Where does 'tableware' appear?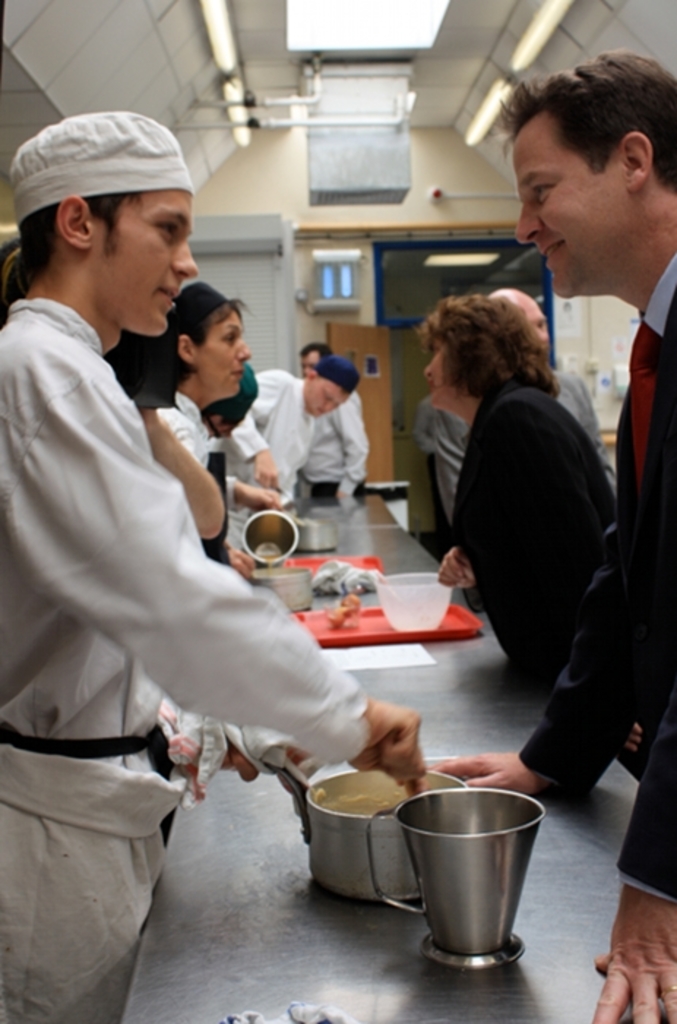
Appears at [left=291, top=597, right=485, bottom=651].
